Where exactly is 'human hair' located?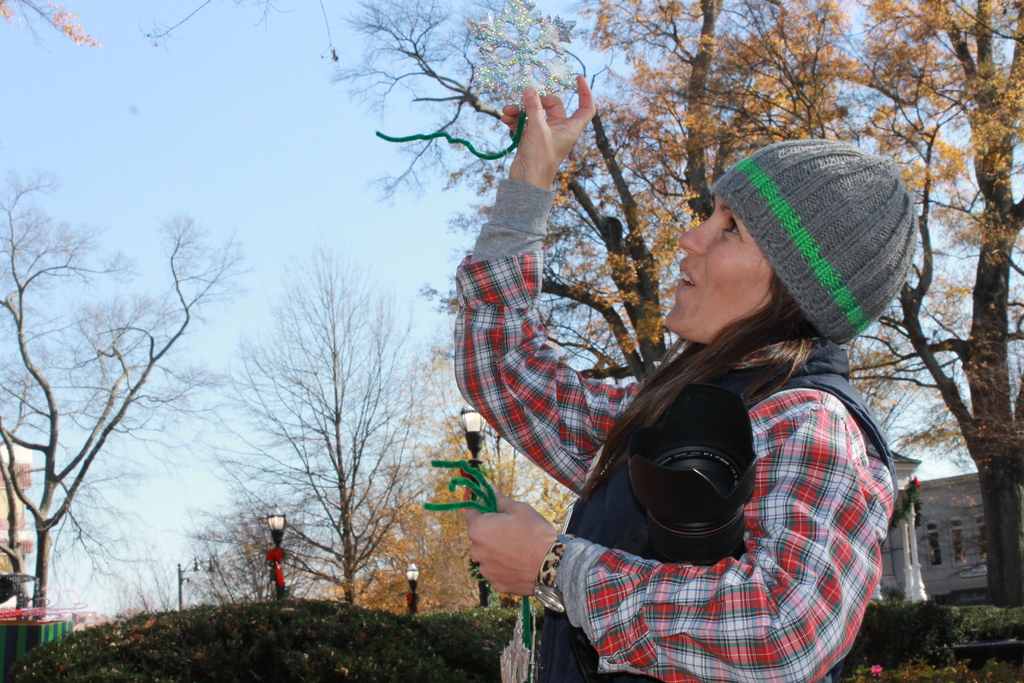
Its bounding box is locate(580, 268, 819, 500).
